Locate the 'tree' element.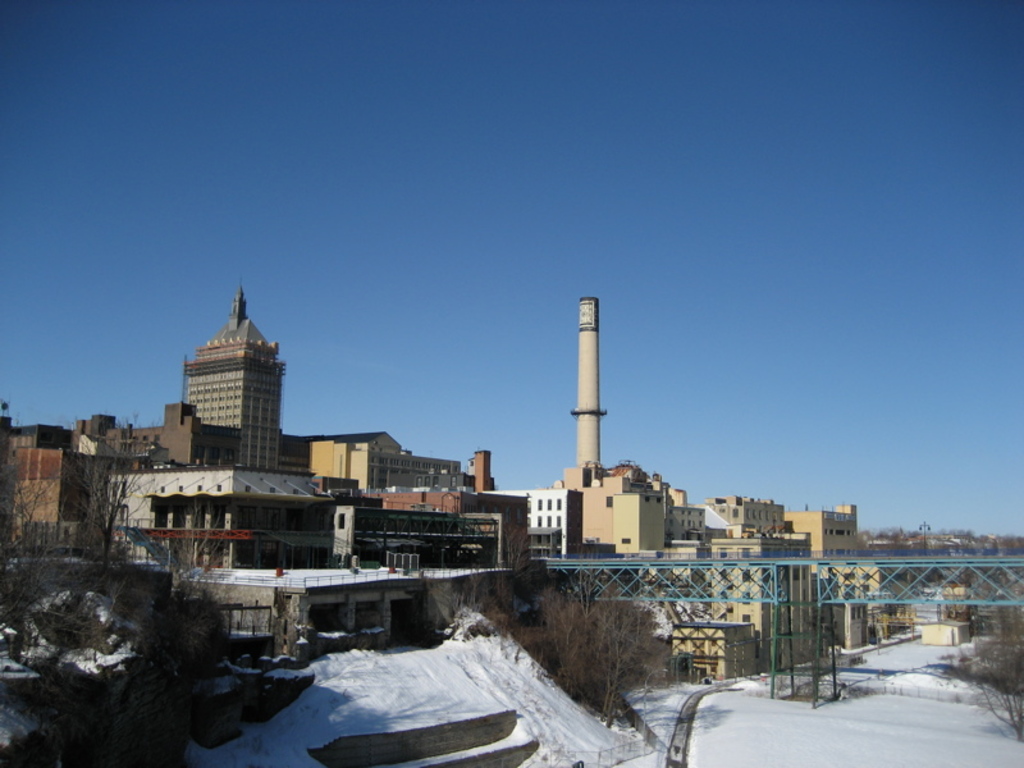
Element bbox: 504:522:525:576.
